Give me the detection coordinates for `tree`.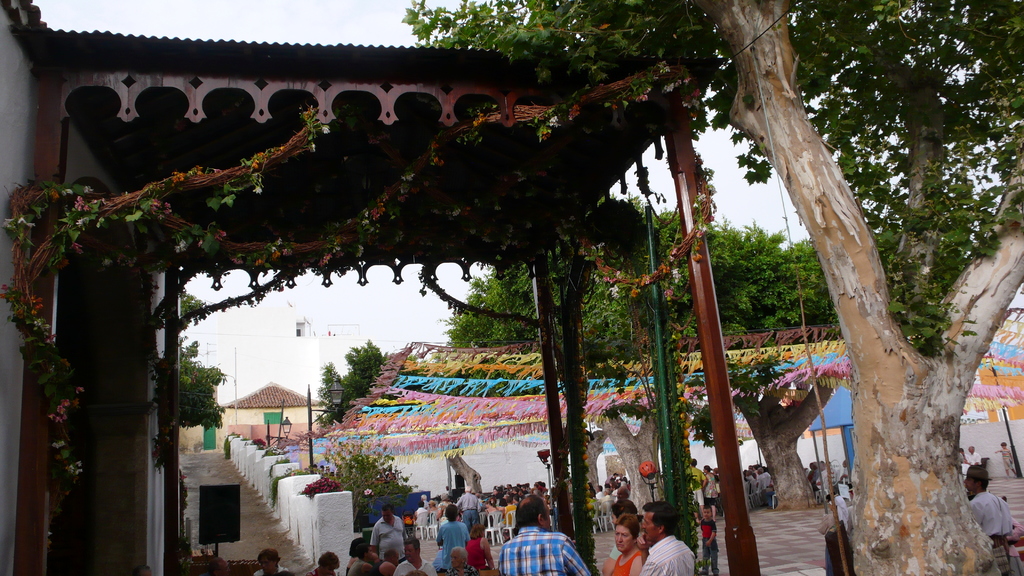
<box>392,0,1023,575</box>.
